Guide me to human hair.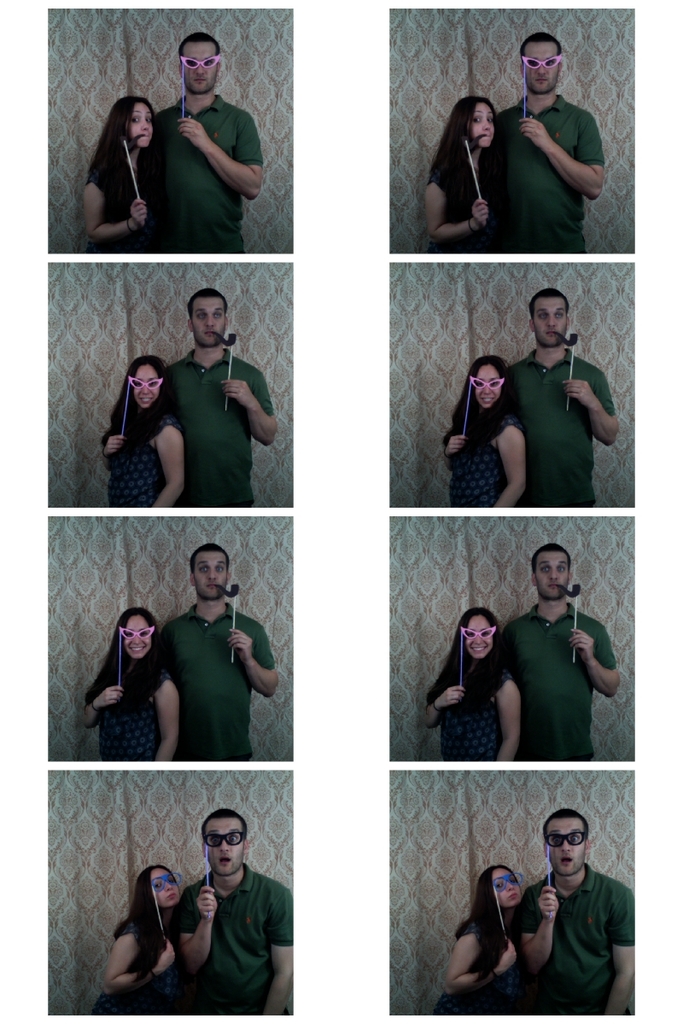
Guidance: bbox(90, 605, 166, 709).
